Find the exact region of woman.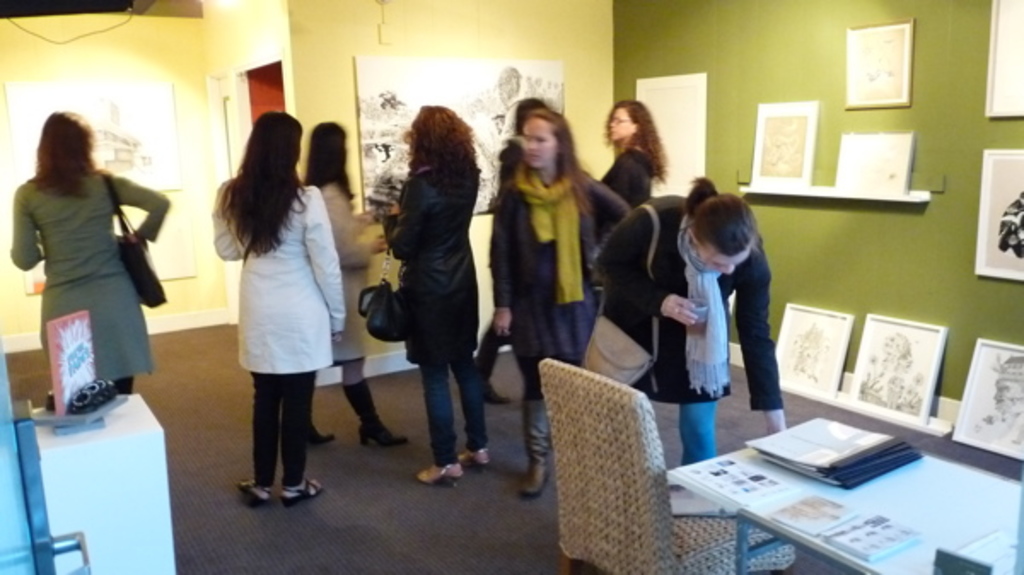
Exact region: <region>375, 101, 486, 483</region>.
